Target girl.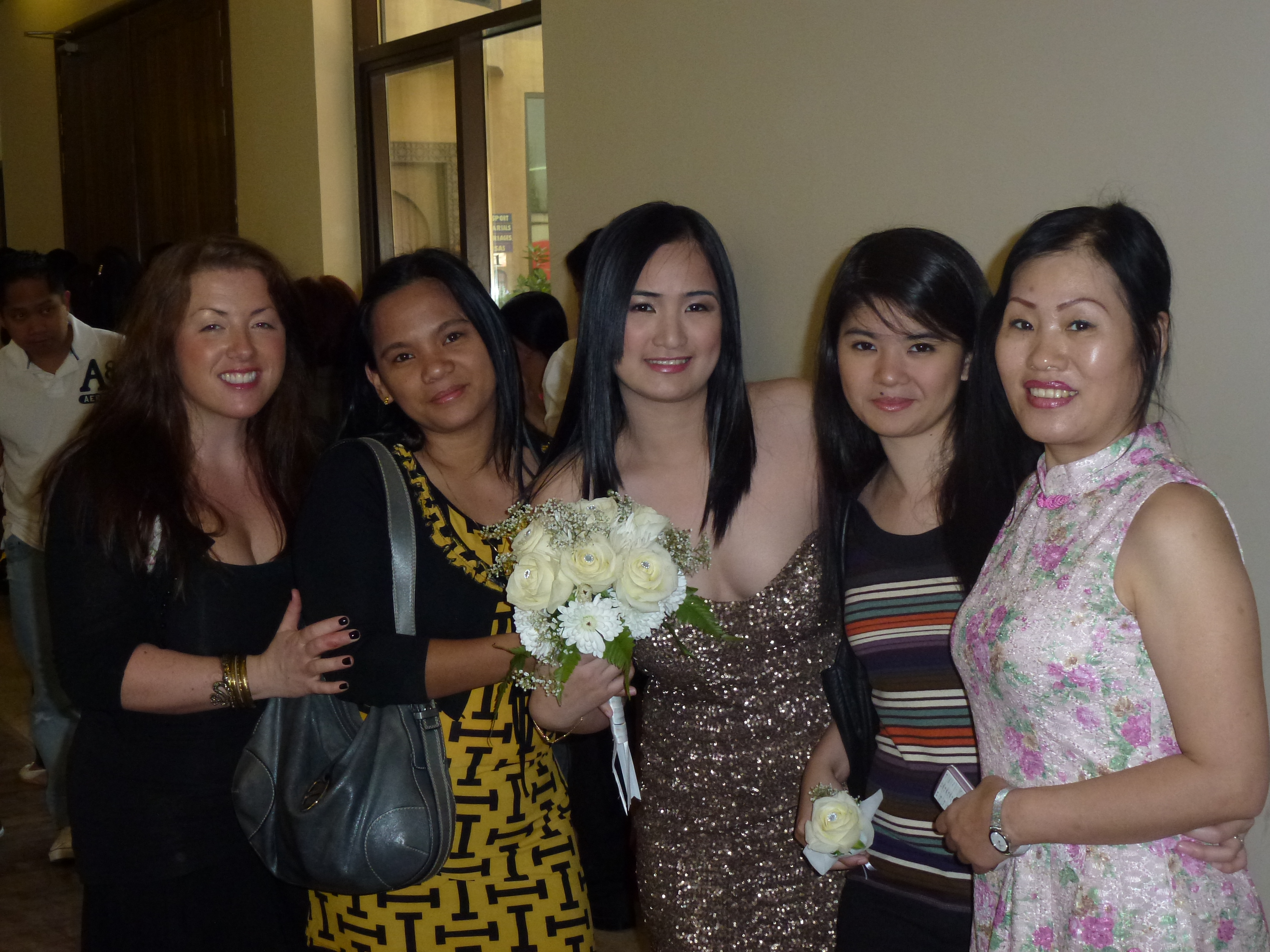
Target region: pyautogui.locateOnScreen(154, 58, 251, 279).
